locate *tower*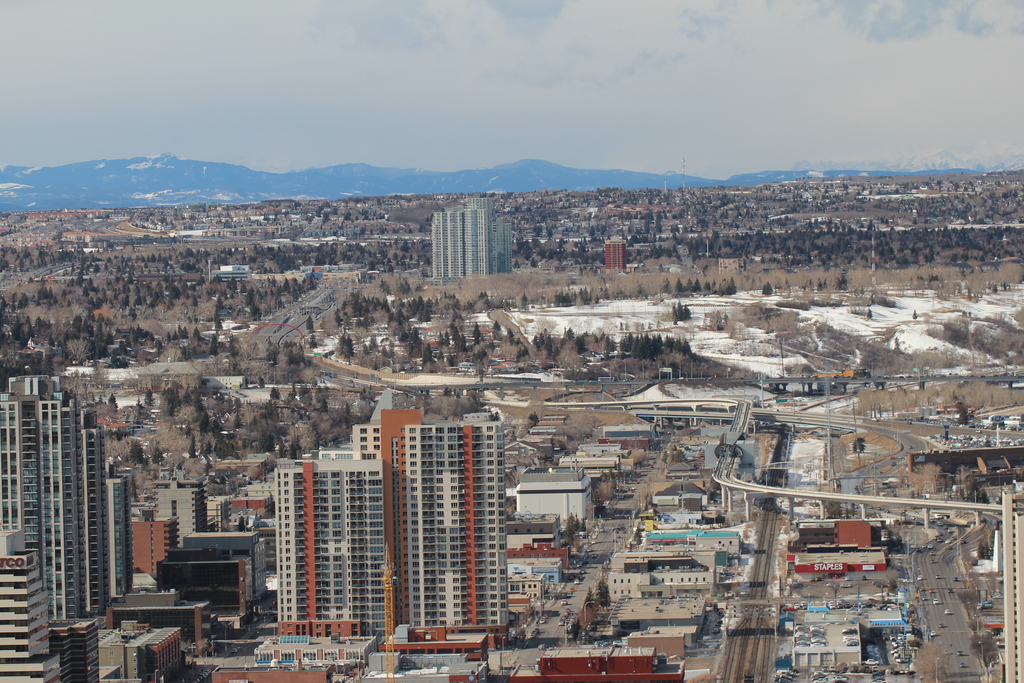
select_region(3, 348, 134, 628)
